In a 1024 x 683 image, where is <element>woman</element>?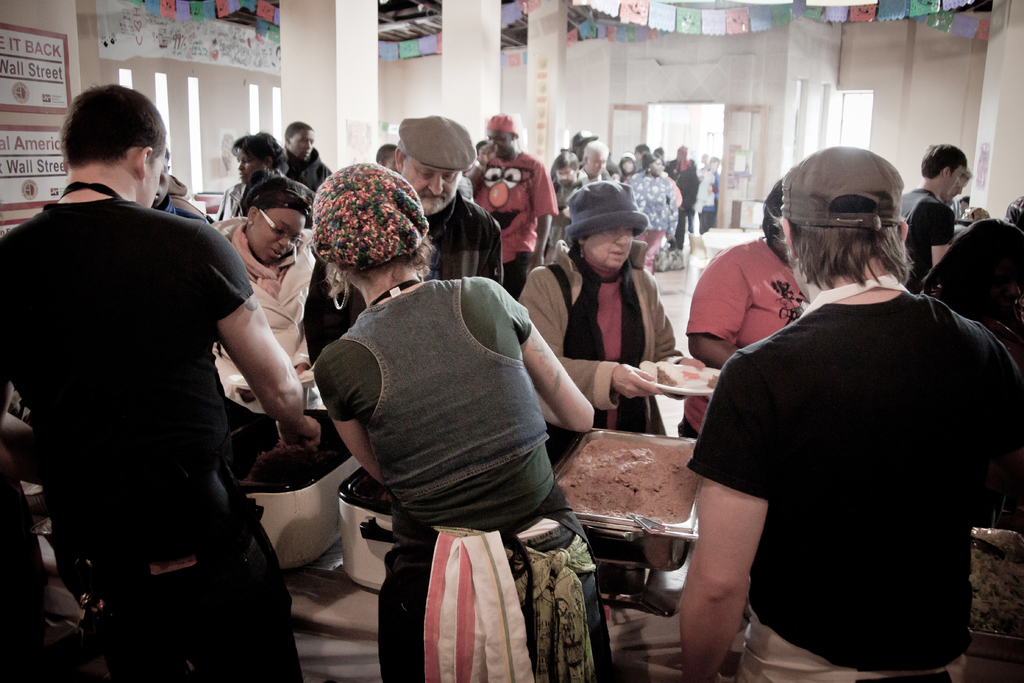
(left=661, top=185, right=831, bottom=459).
